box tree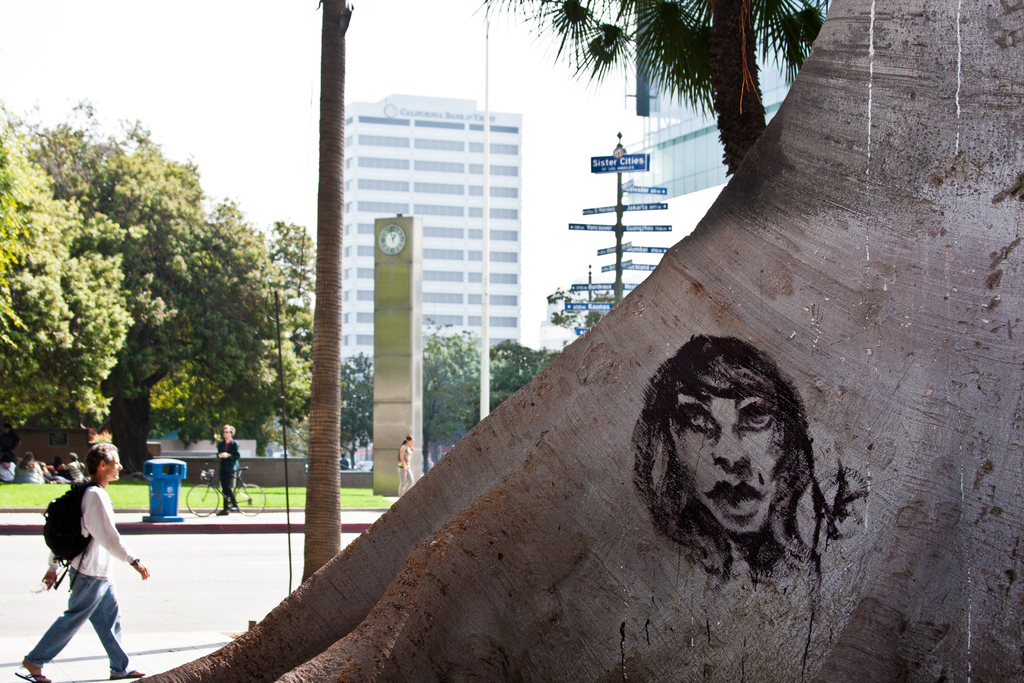
138 0 1023 682
